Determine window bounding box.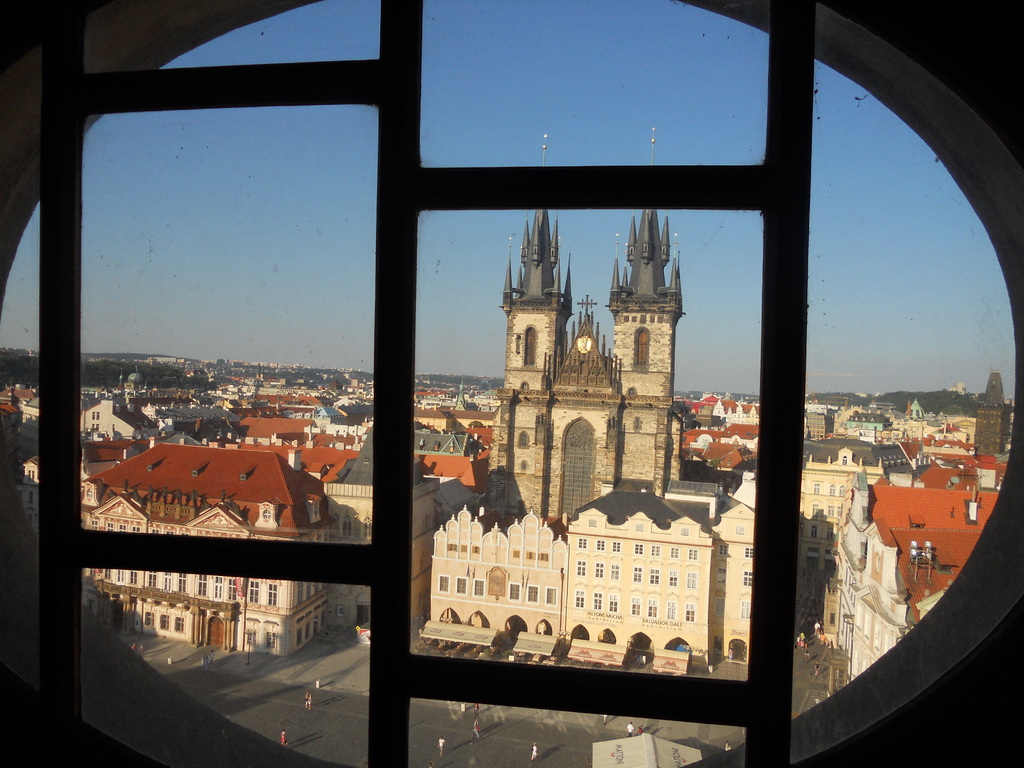
Determined: BBox(685, 573, 700, 588).
